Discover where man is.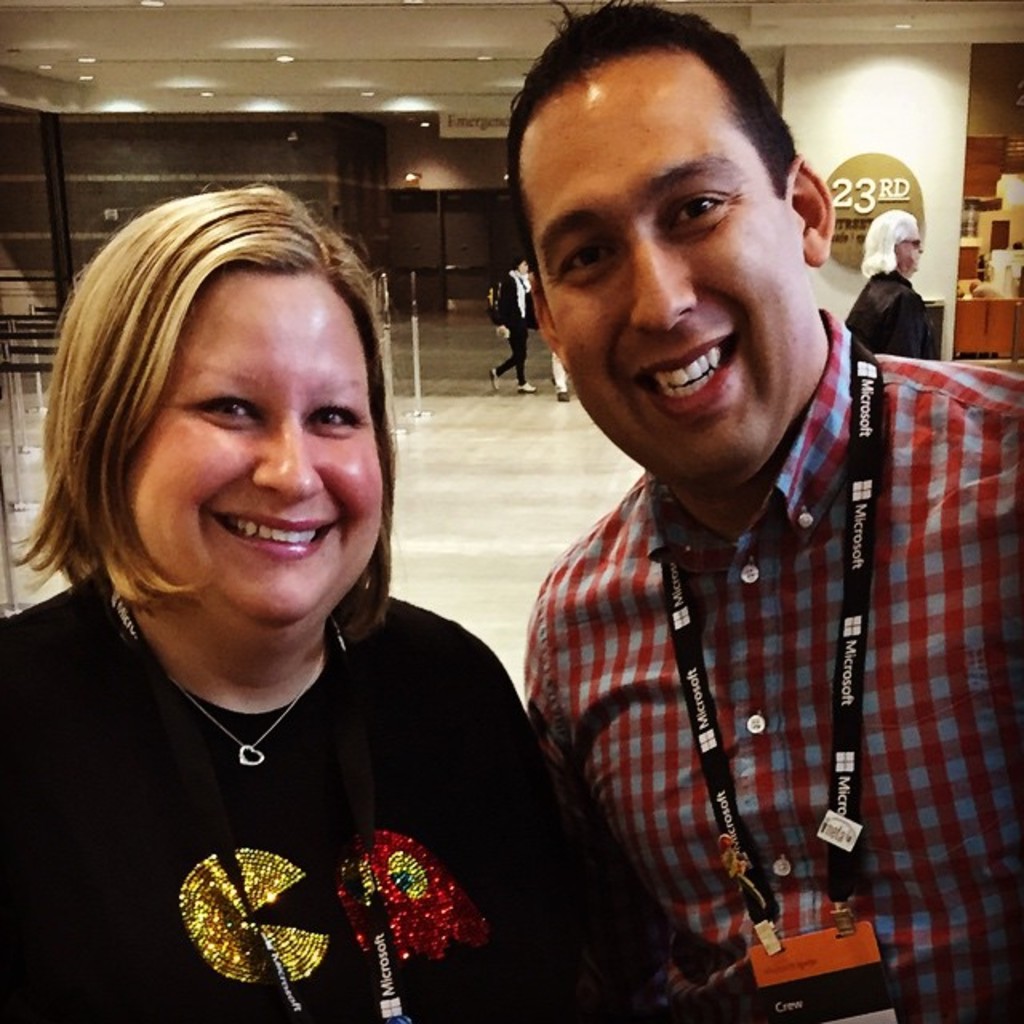
Discovered at <box>350,0,978,1003</box>.
